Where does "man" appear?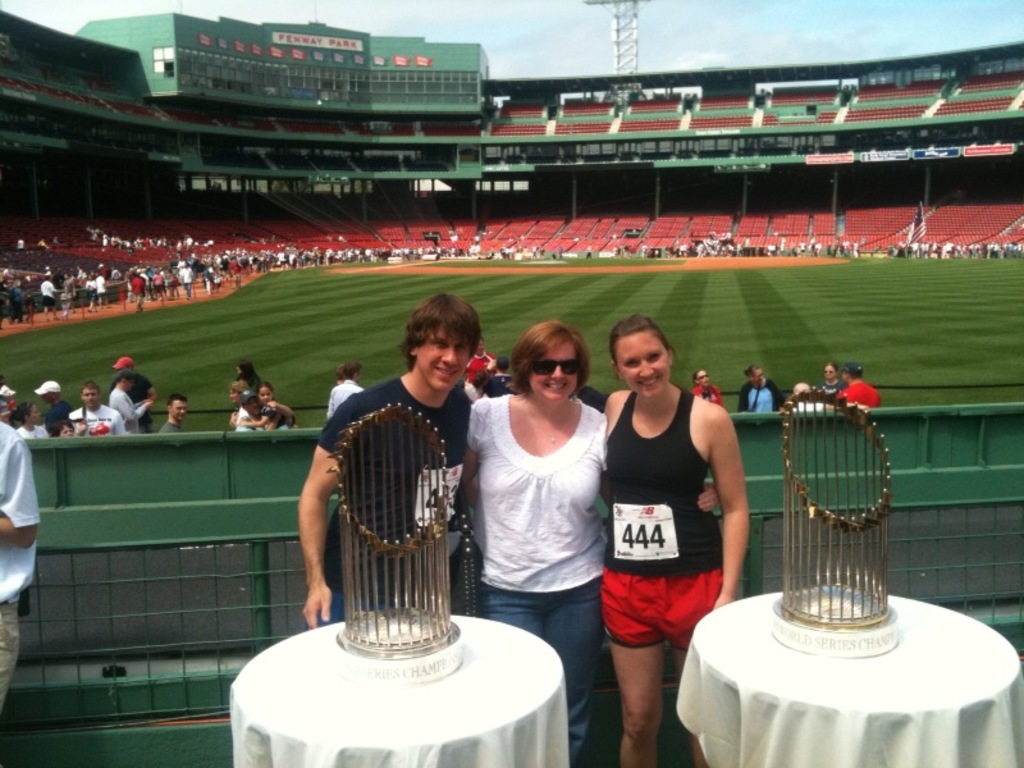
Appears at <region>832, 361, 881, 406</region>.
